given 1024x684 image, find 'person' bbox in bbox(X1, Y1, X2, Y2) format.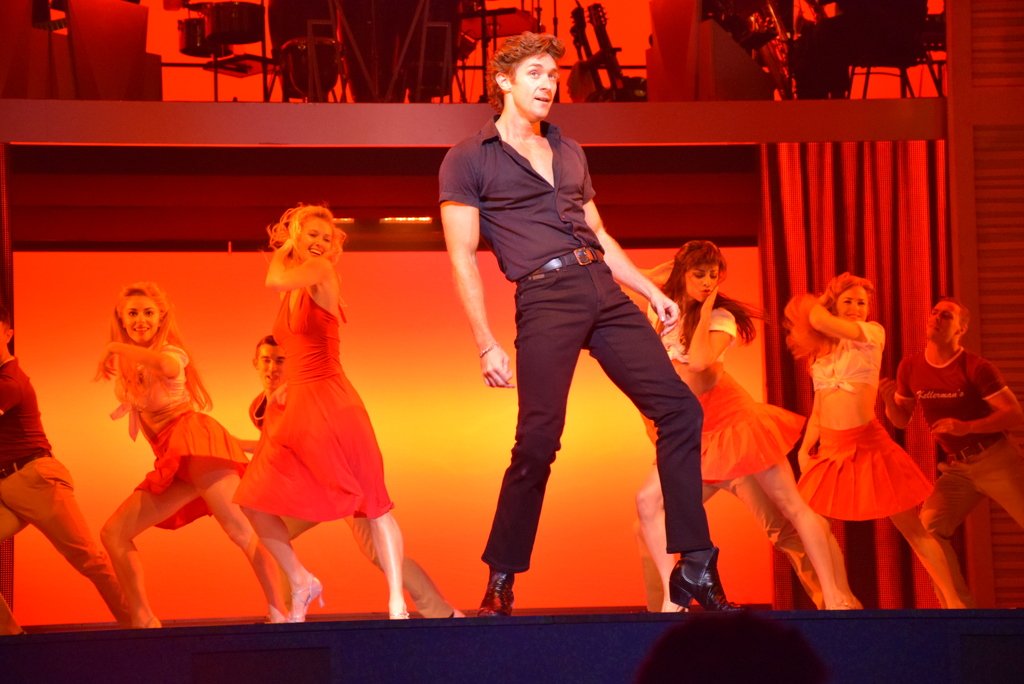
bbox(447, 37, 700, 616).
